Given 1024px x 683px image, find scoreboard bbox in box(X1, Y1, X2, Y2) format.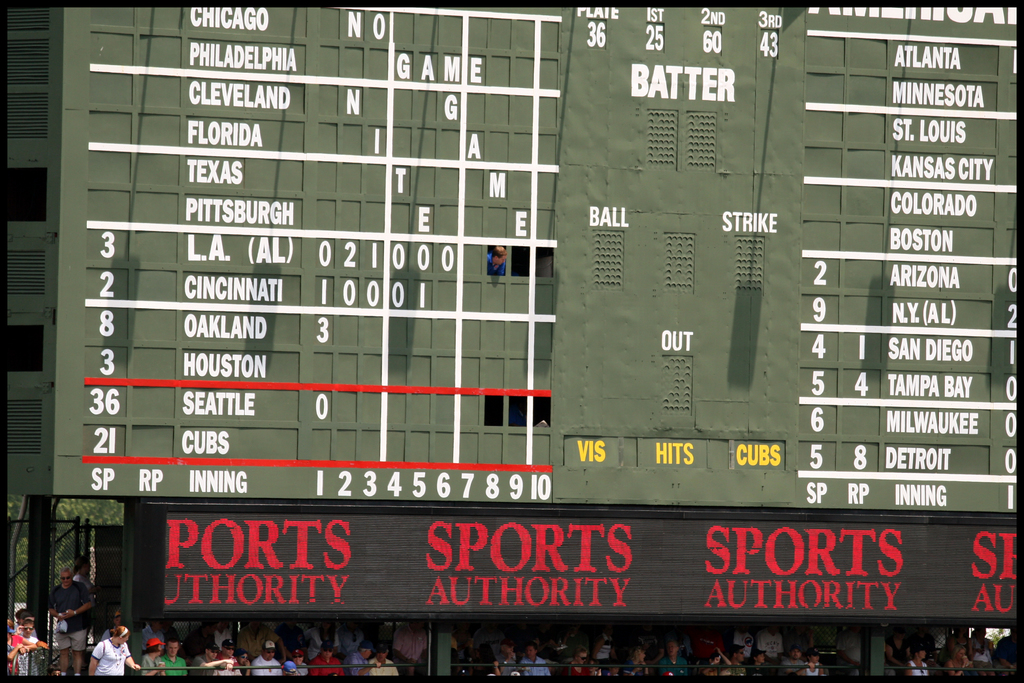
box(0, 0, 1023, 516).
